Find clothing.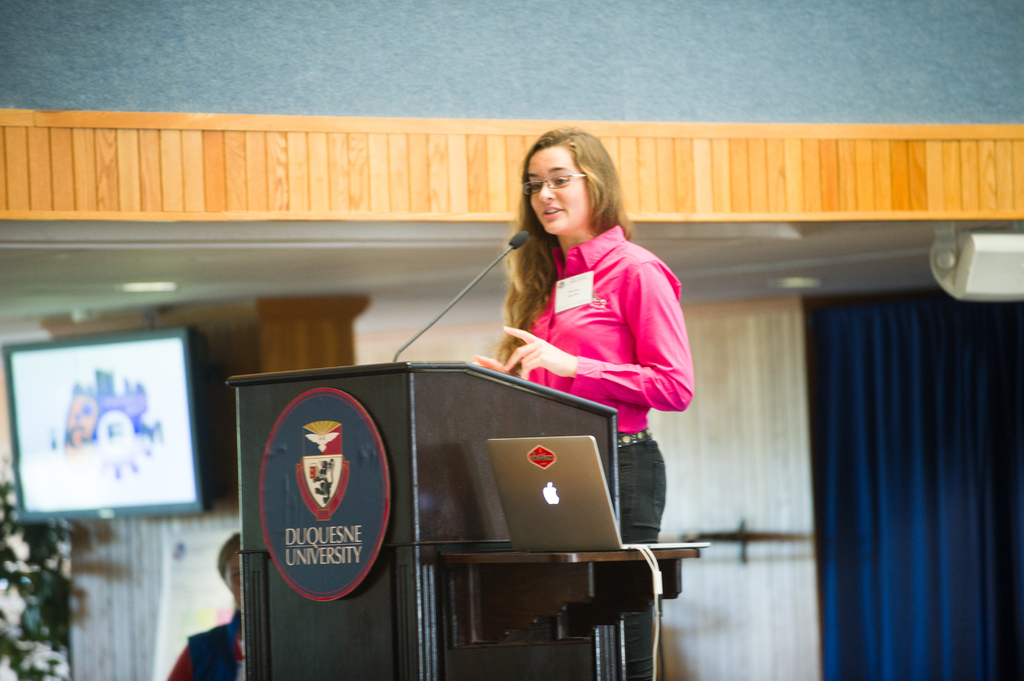
BBox(169, 609, 243, 680).
